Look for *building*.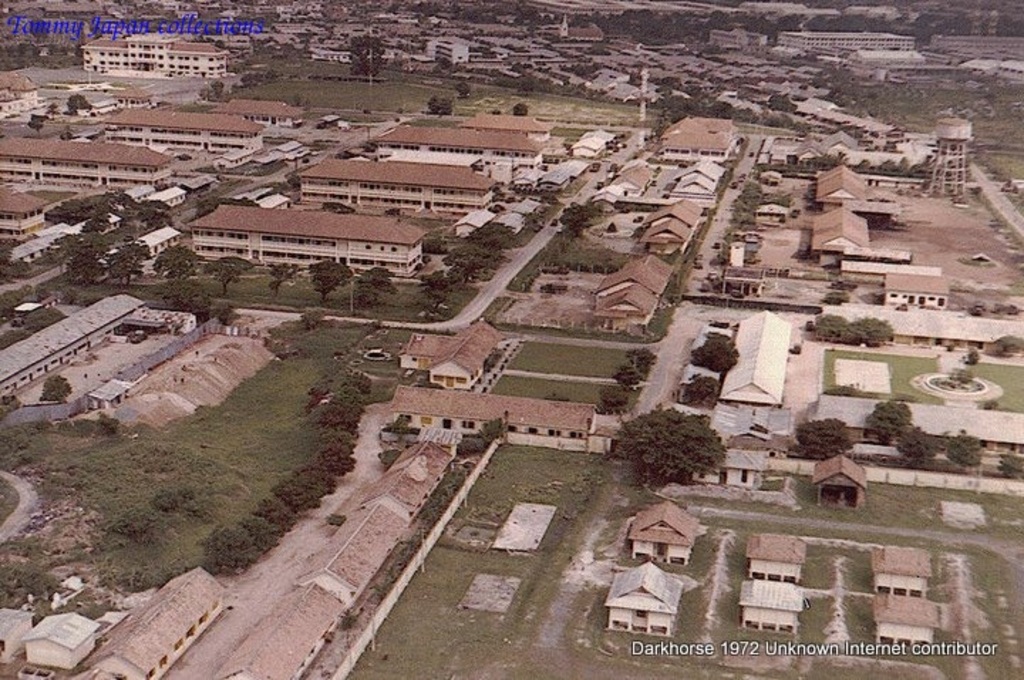
Found: <box>82,37,228,78</box>.
